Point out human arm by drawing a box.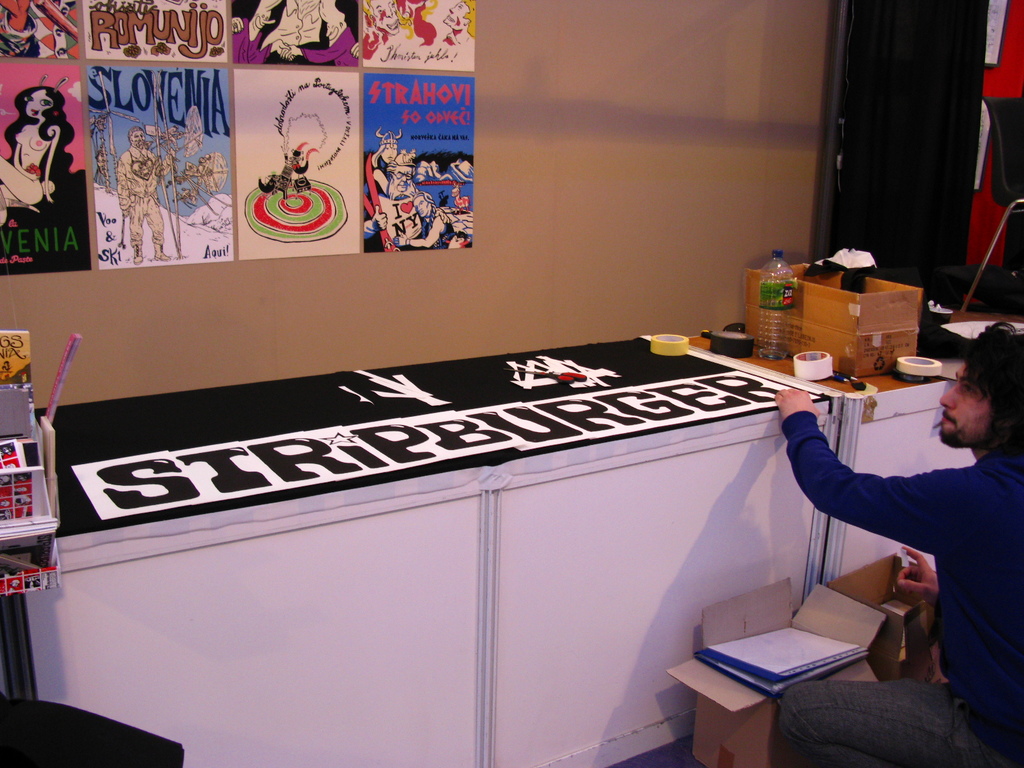
<box>355,200,390,243</box>.
